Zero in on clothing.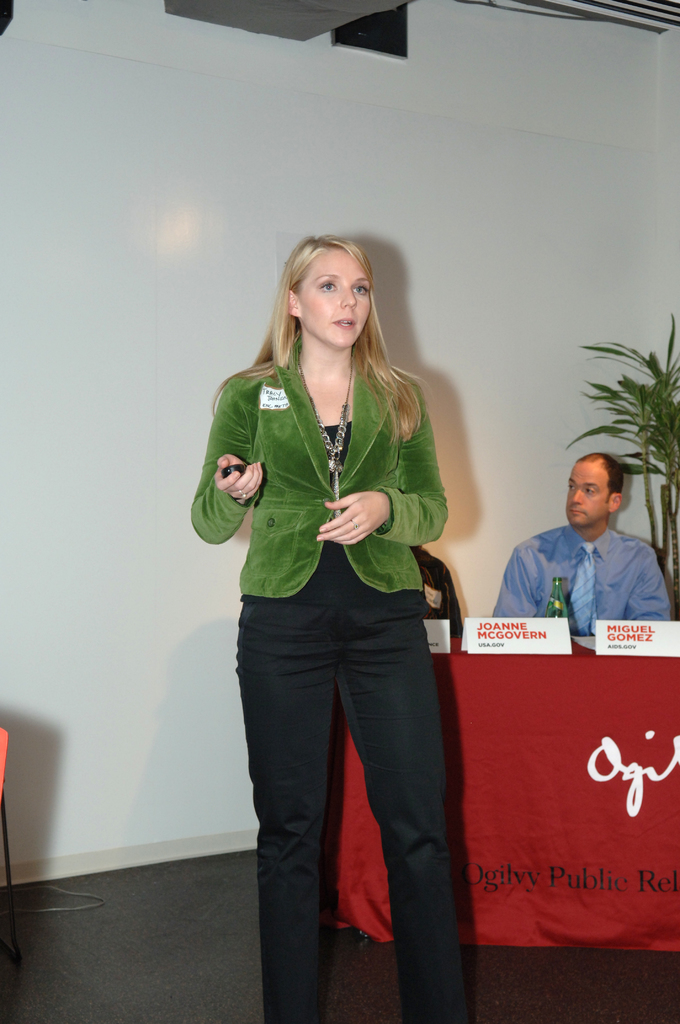
Zeroed in: select_region(493, 522, 679, 633).
